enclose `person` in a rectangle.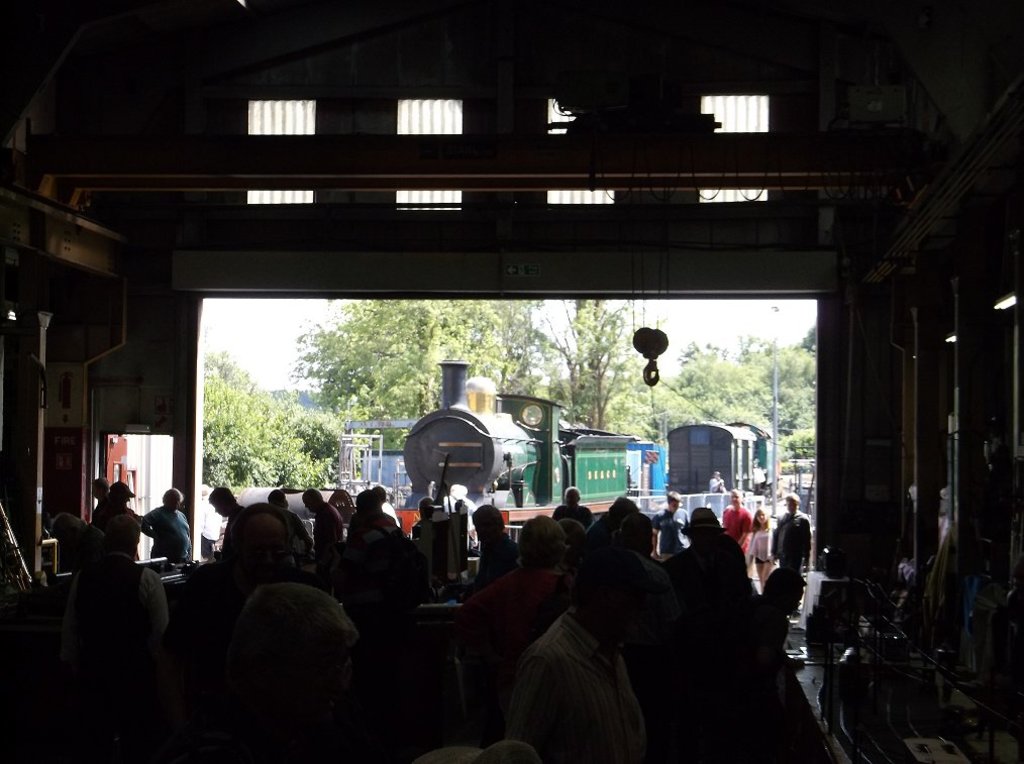
137:485:186:565.
